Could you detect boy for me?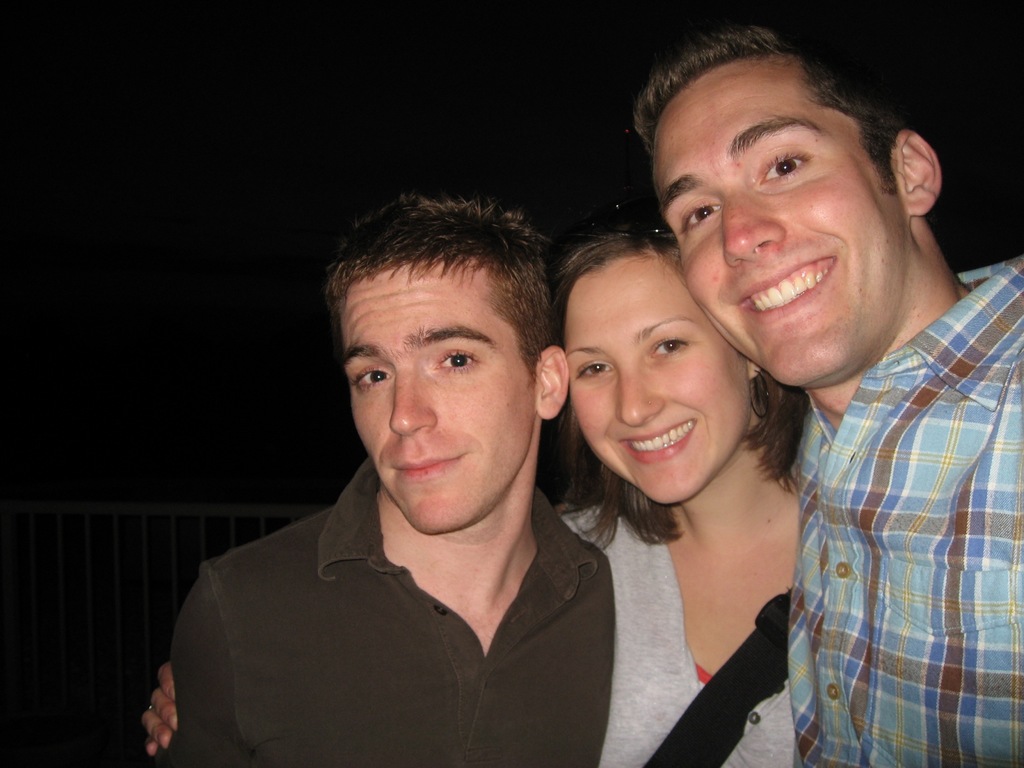
Detection result: region(207, 180, 642, 755).
